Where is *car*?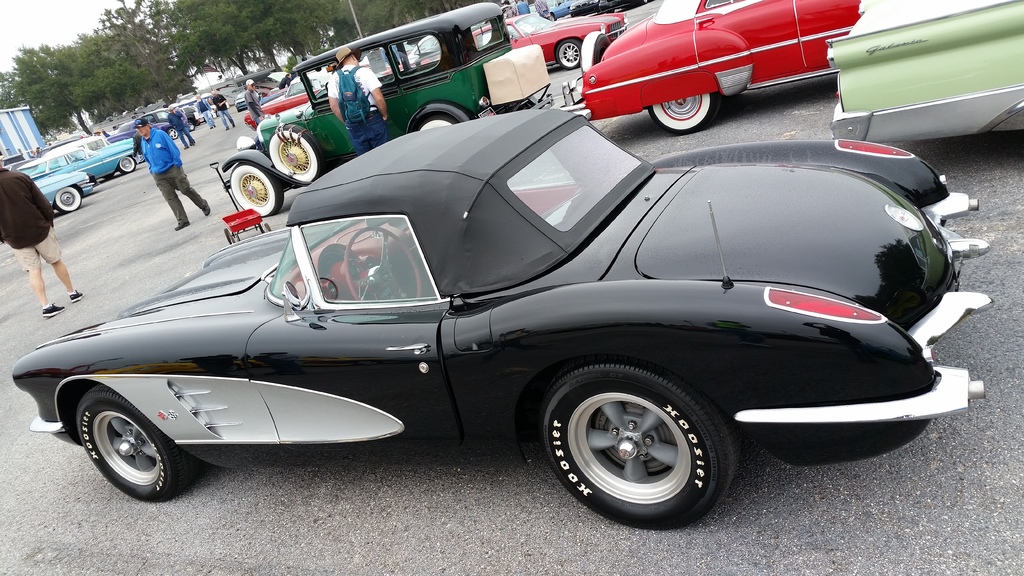
[218, 0, 548, 218].
